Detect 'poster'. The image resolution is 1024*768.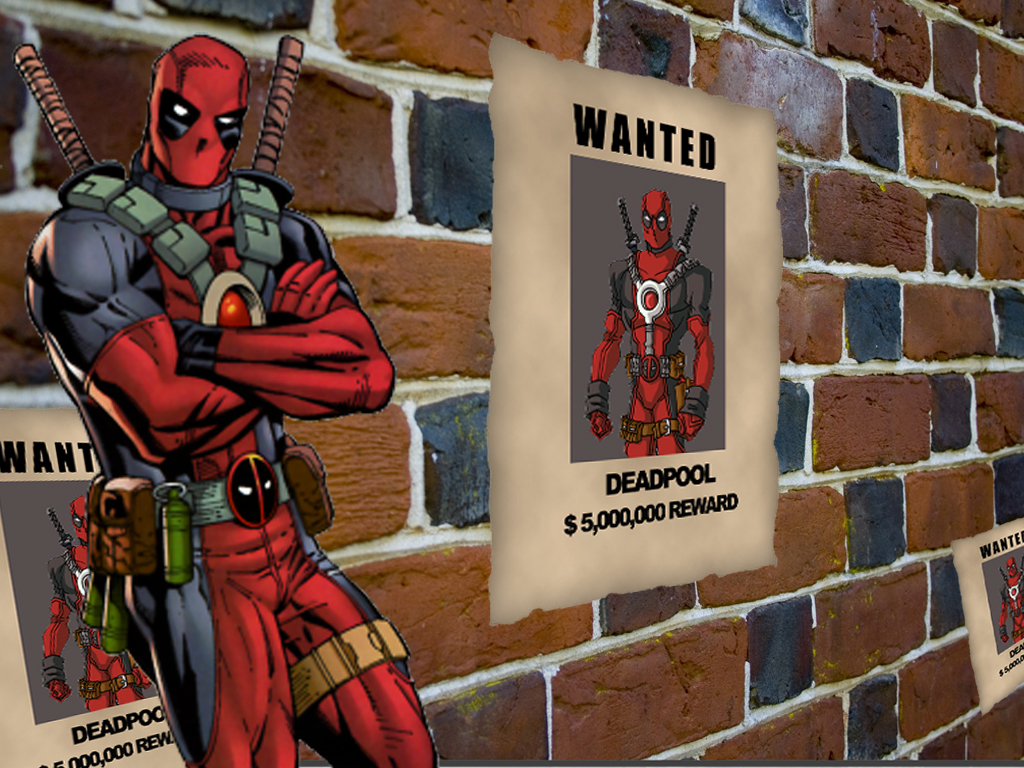
pyautogui.locateOnScreen(951, 517, 1023, 717).
